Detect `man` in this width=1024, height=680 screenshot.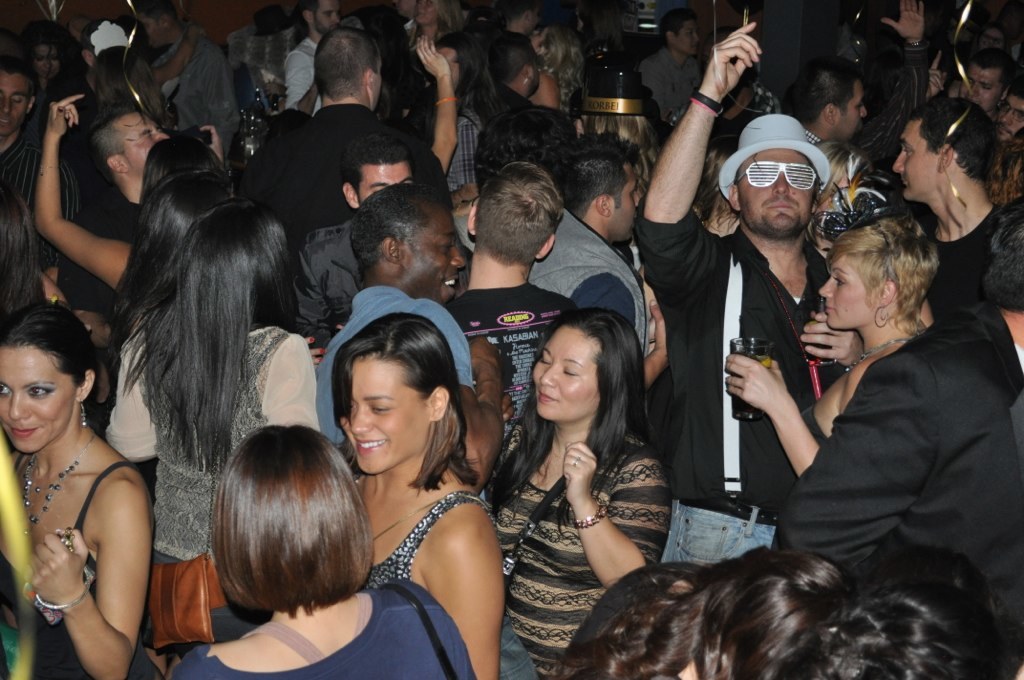
Detection: x1=259 y1=15 x2=434 y2=242.
